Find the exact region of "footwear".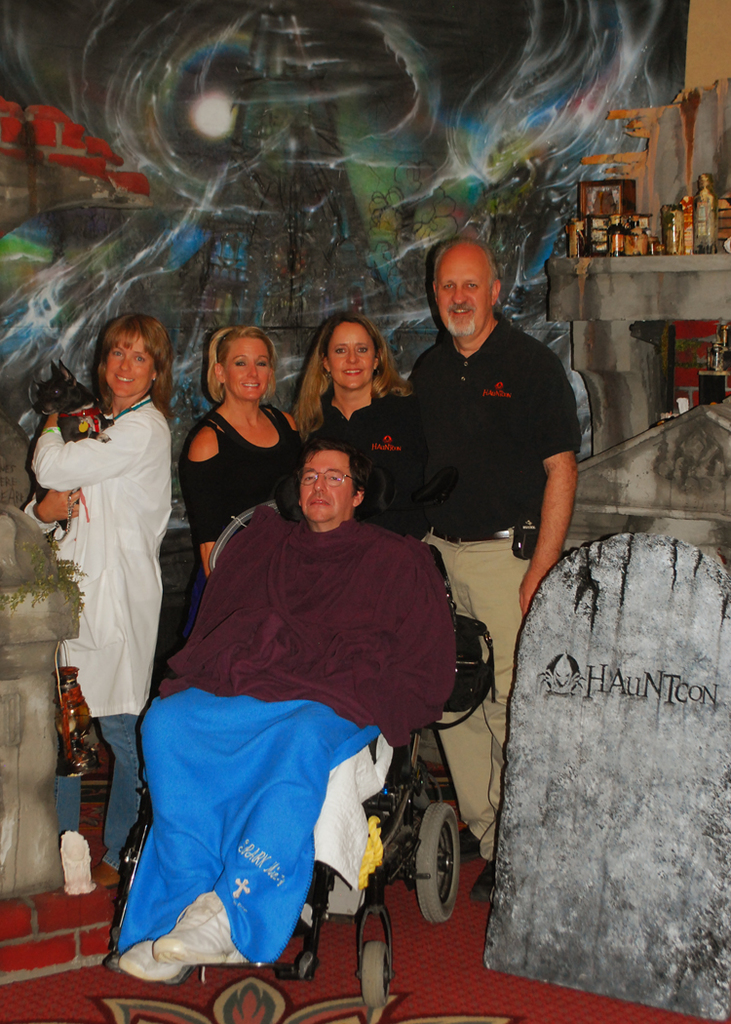
Exact region: <region>118, 937, 185, 983</region>.
